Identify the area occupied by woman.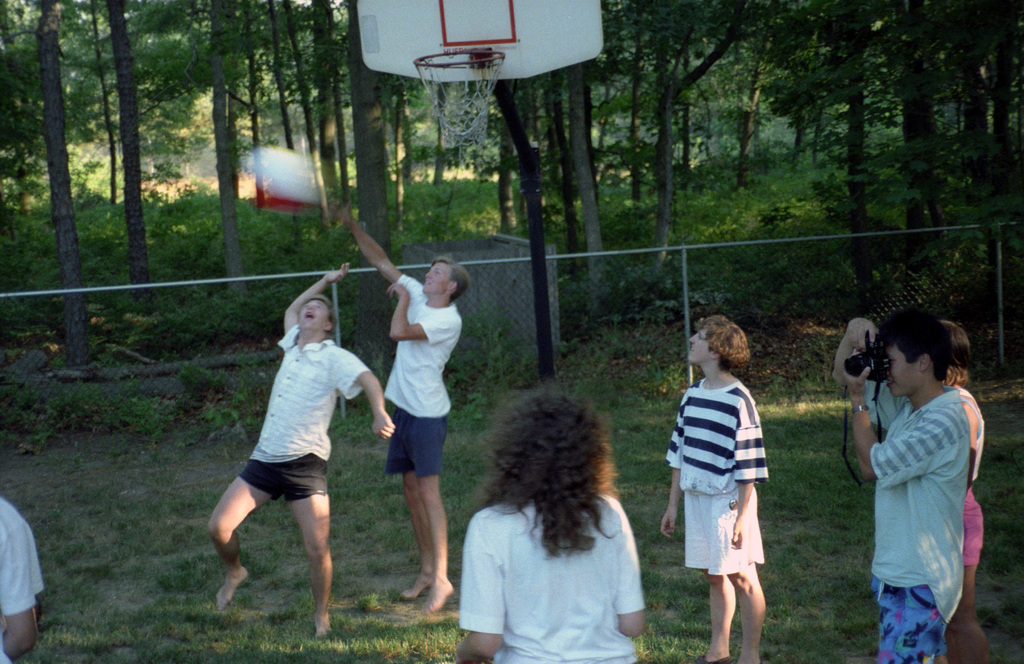
Area: left=372, top=228, right=461, bottom=617.
